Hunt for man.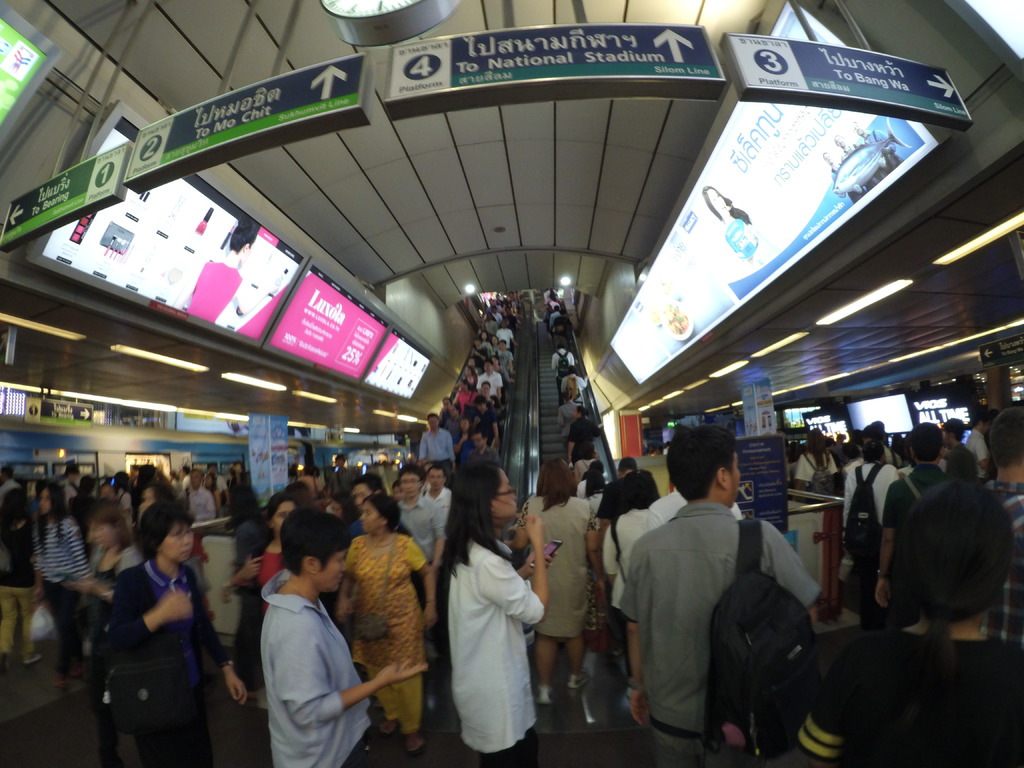
Hunted down at [464, 431, 499, 474].
